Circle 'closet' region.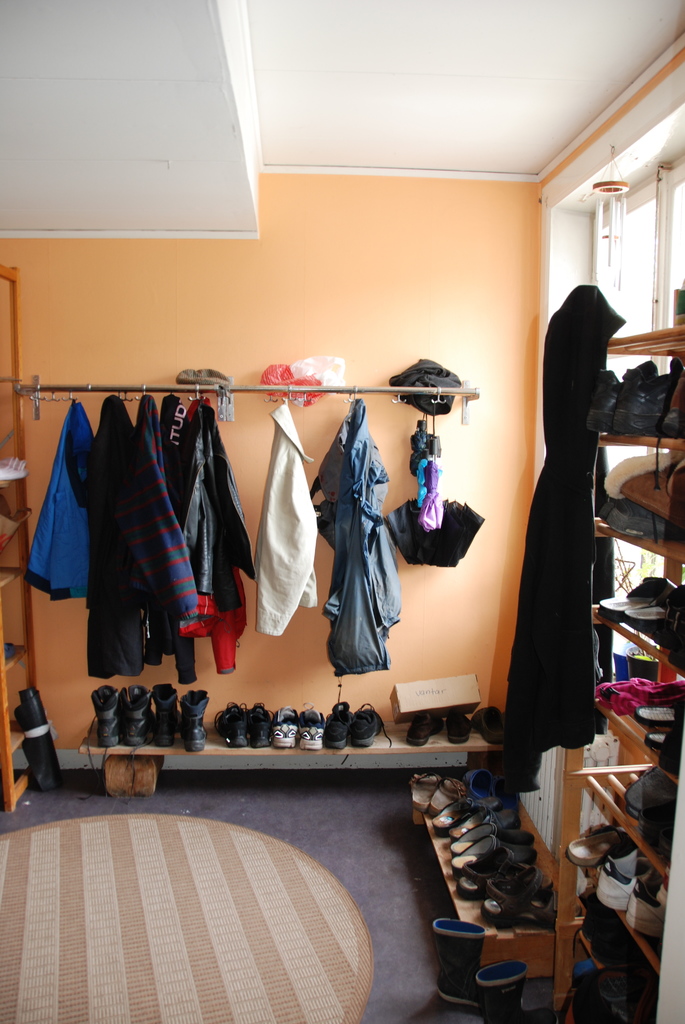
Region: [x1=315, y1=386, x2=404, y2=676].
